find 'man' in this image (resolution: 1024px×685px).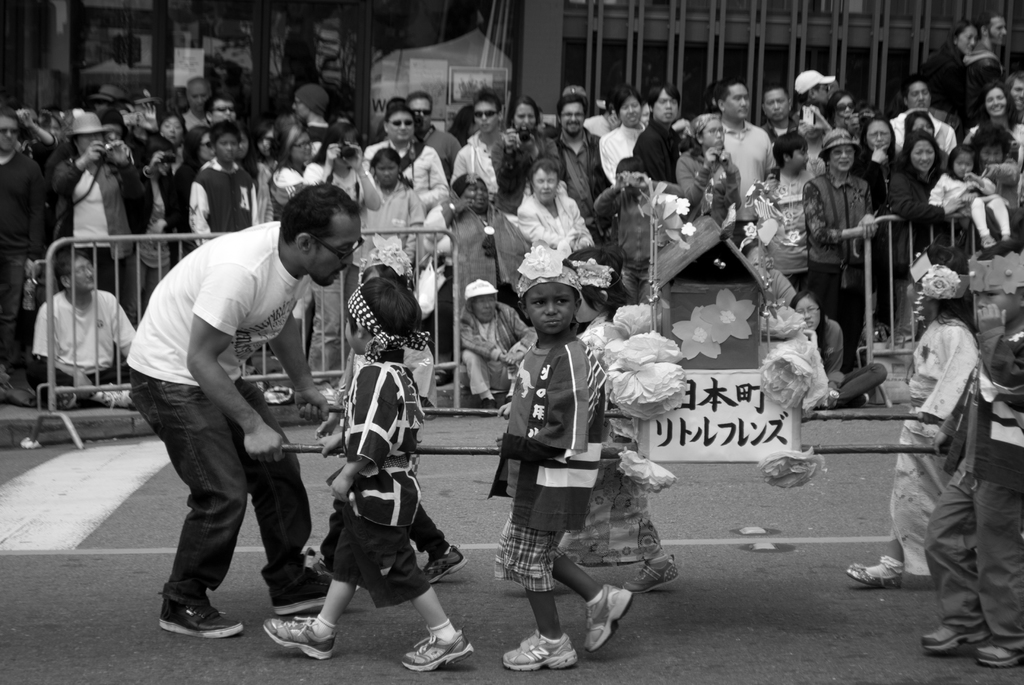
x1=408 y1=90 x2=461 y2=176.
